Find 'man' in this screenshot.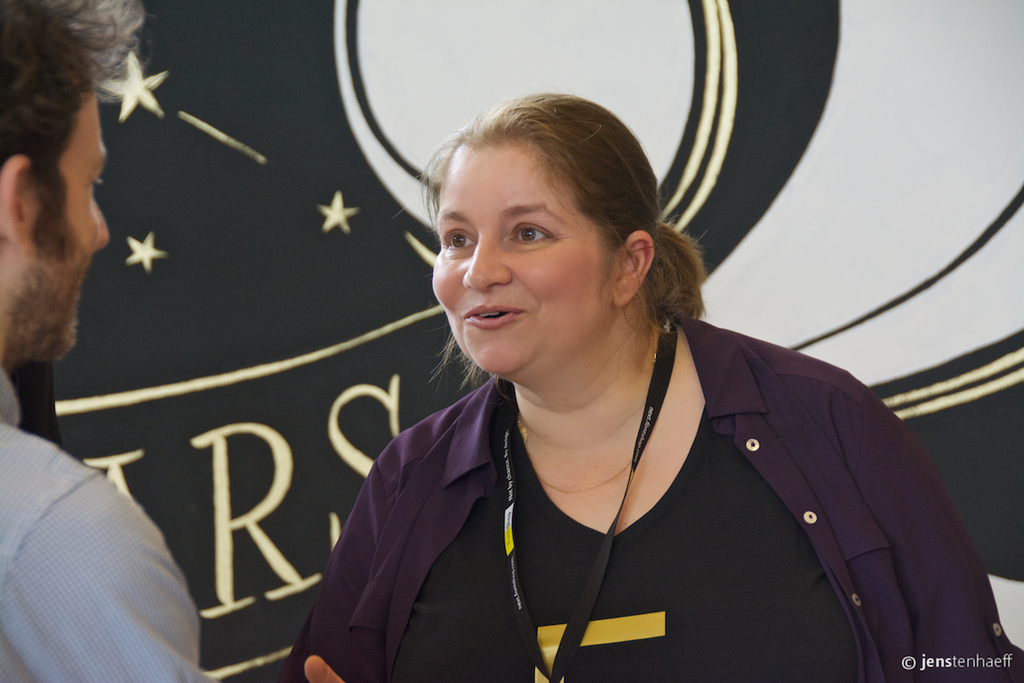
The bounding box for 'man' is pyautogui.locateOnScreen(0, 0, 220, 682).
